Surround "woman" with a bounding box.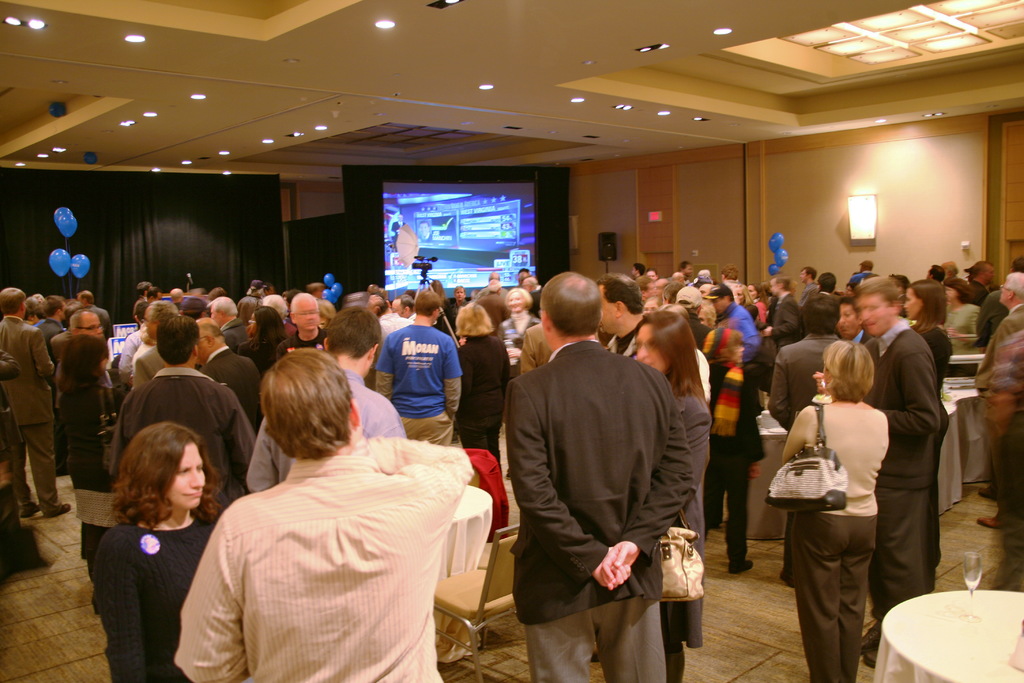
[left=59, top=338, right=125, bottom=611].
